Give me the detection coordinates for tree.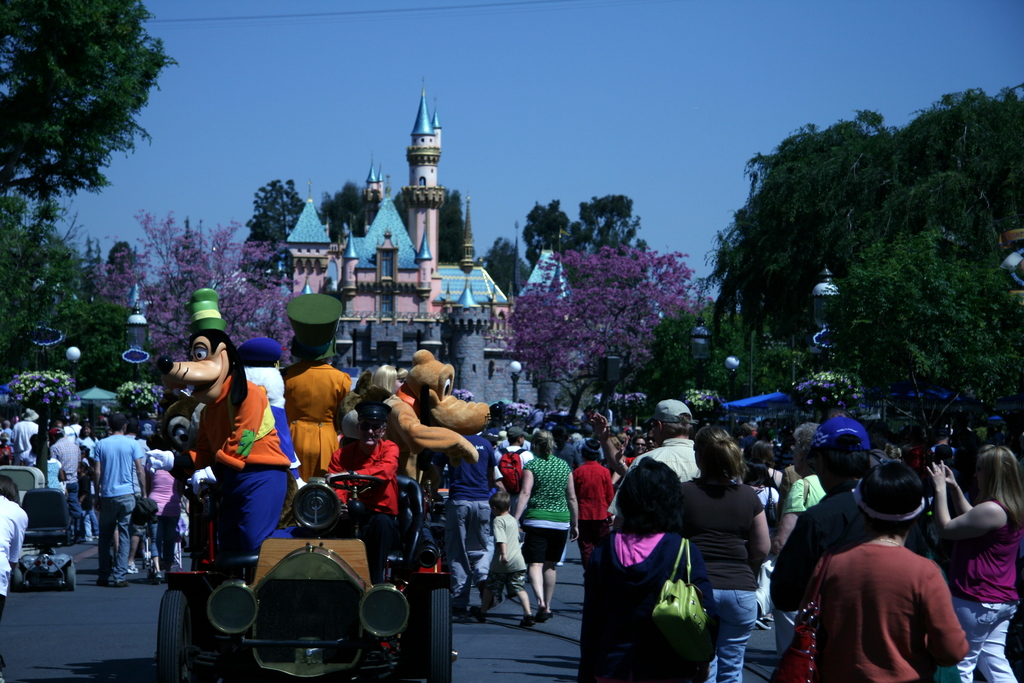
246,172,314,254.
